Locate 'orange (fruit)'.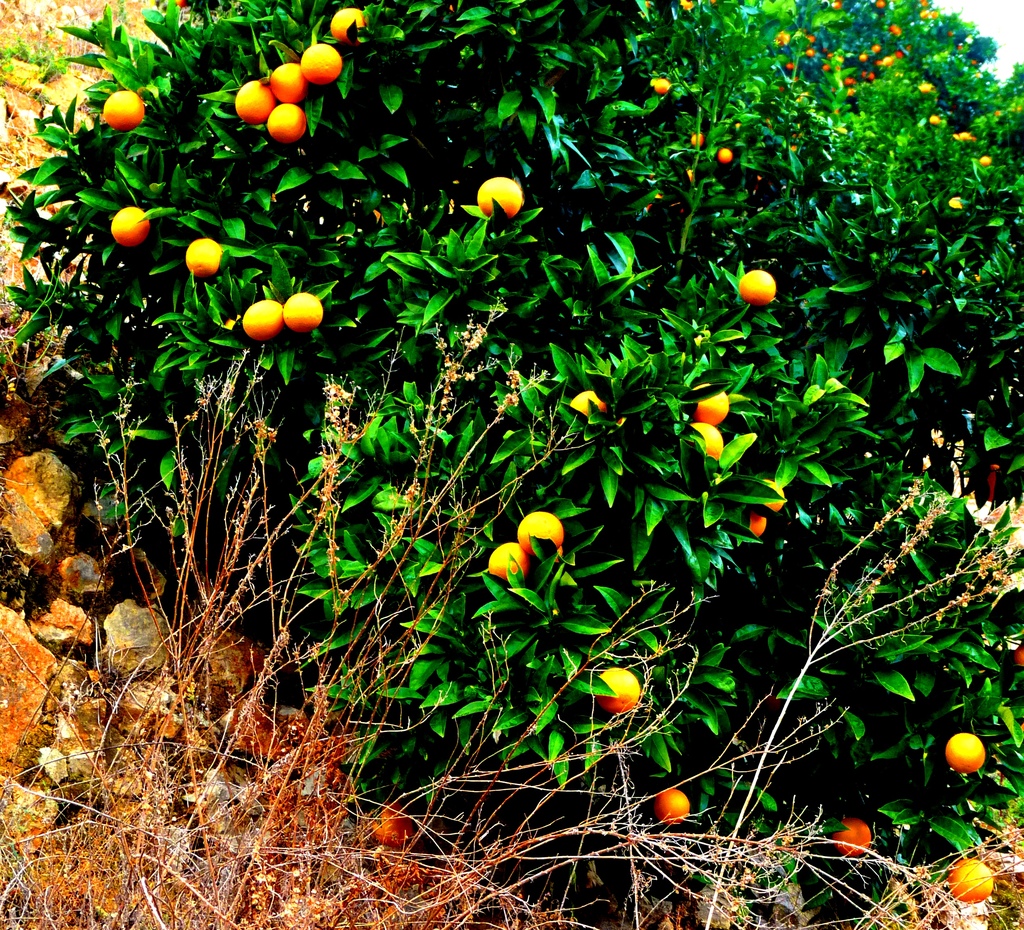
Bounding box: crop(323, 3, 363, 36).
